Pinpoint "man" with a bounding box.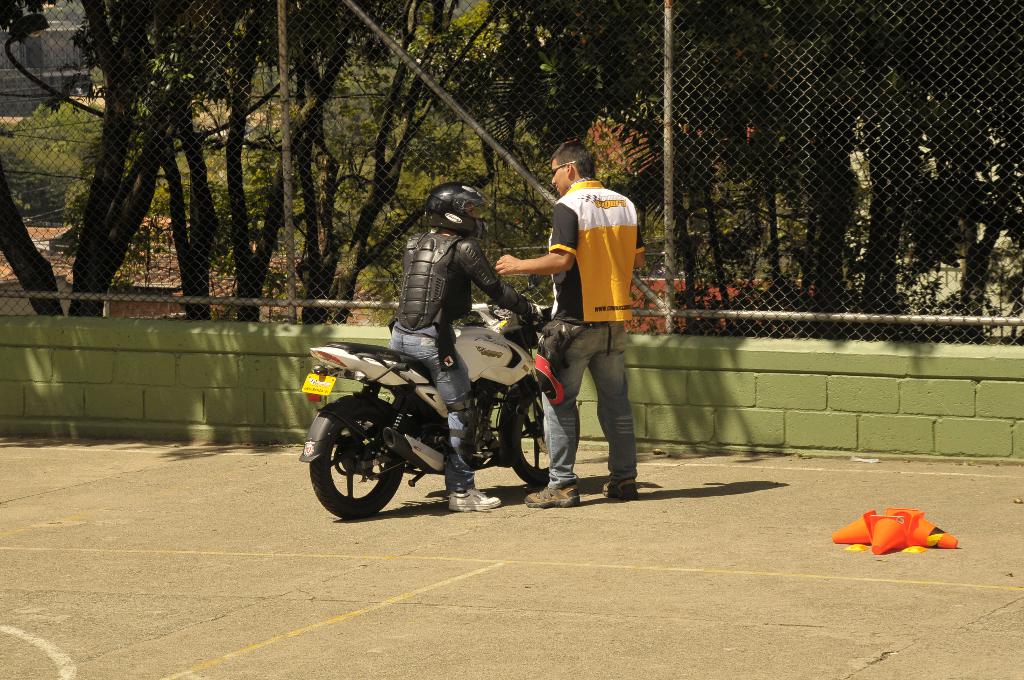
bbox=[387, 191, 548, 514].
